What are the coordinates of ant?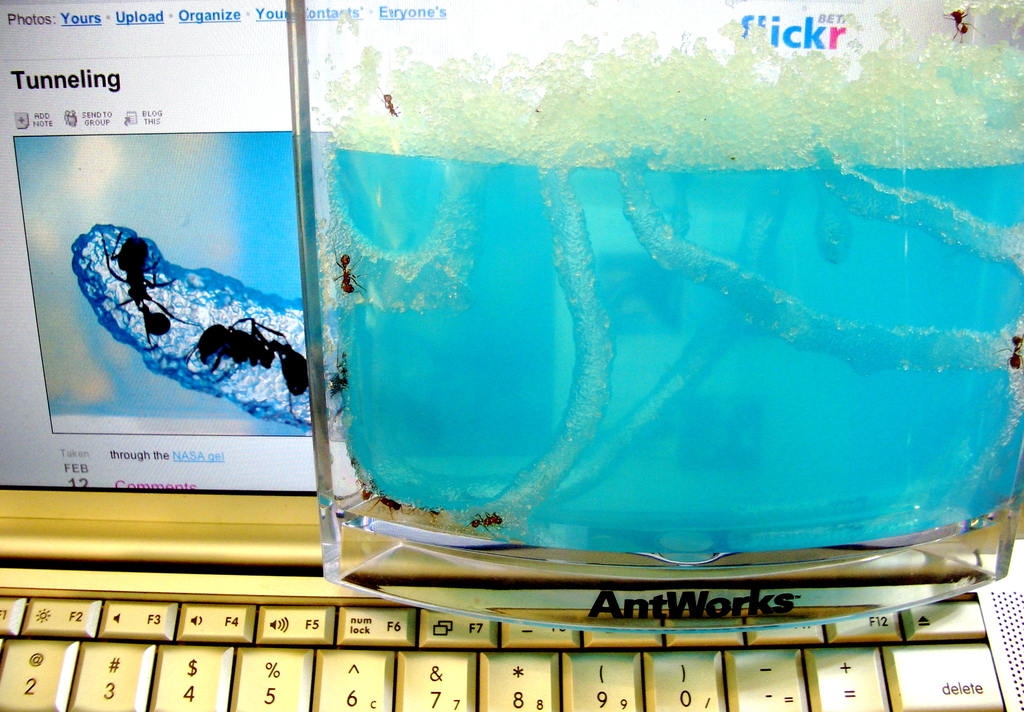
bbox(353, 484, 399, 524).
